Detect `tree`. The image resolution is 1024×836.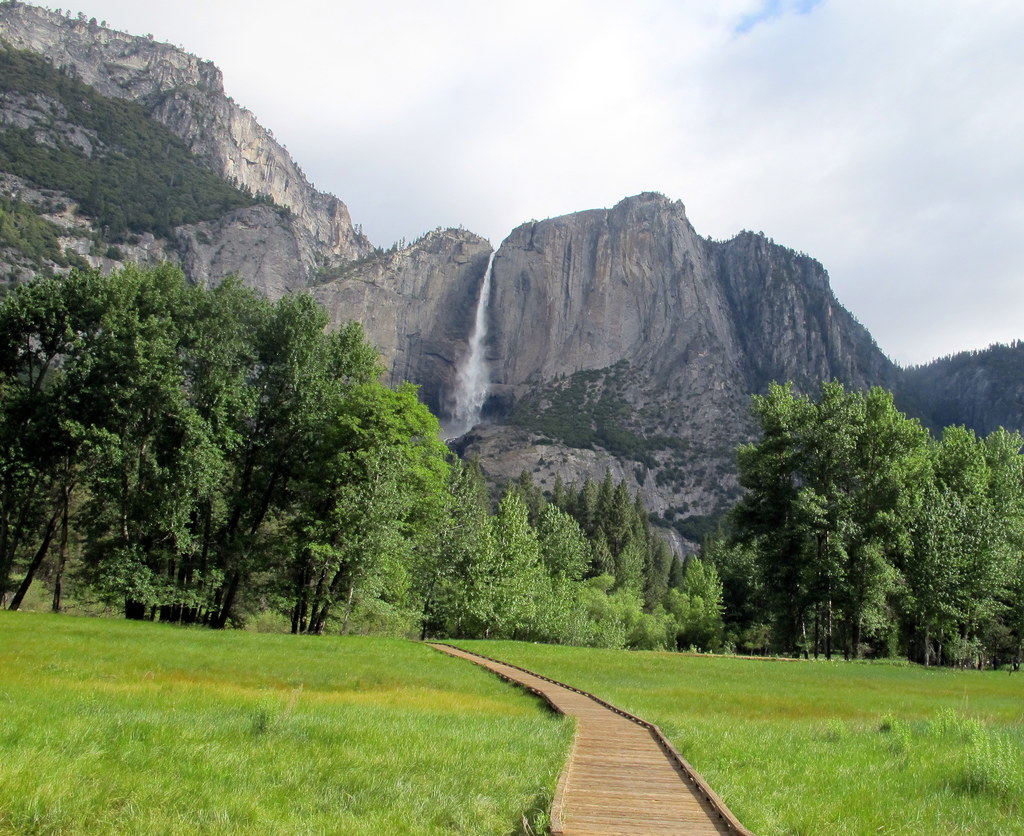
l=104, t=293, r=382, b=612.
